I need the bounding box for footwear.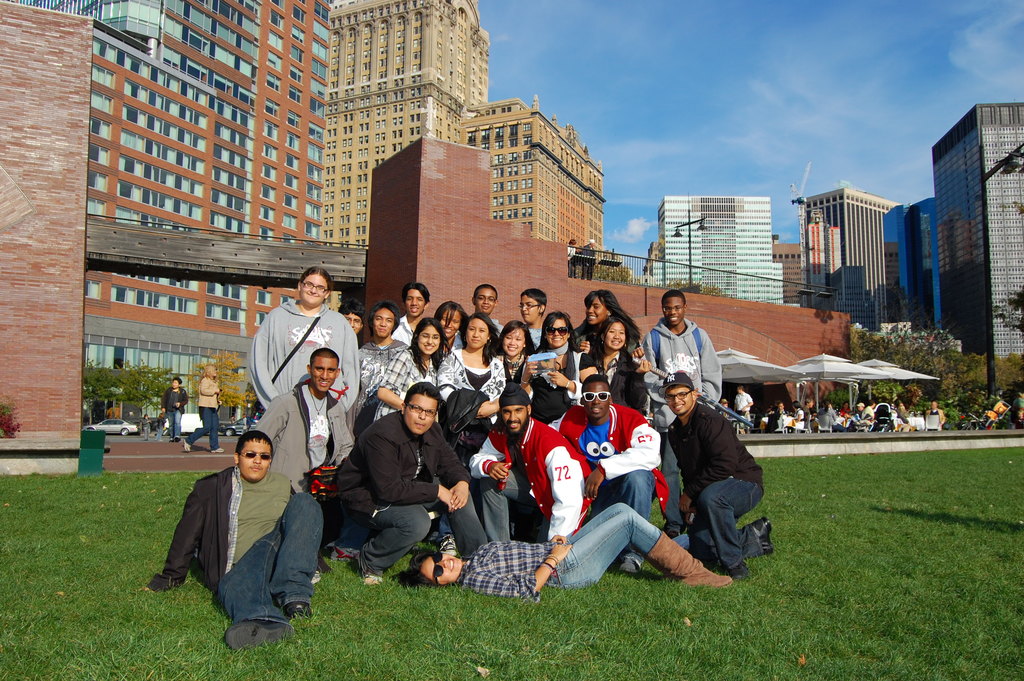
Here it is: pyautogui.locateOnScreen(641, 526, 726, 586).
